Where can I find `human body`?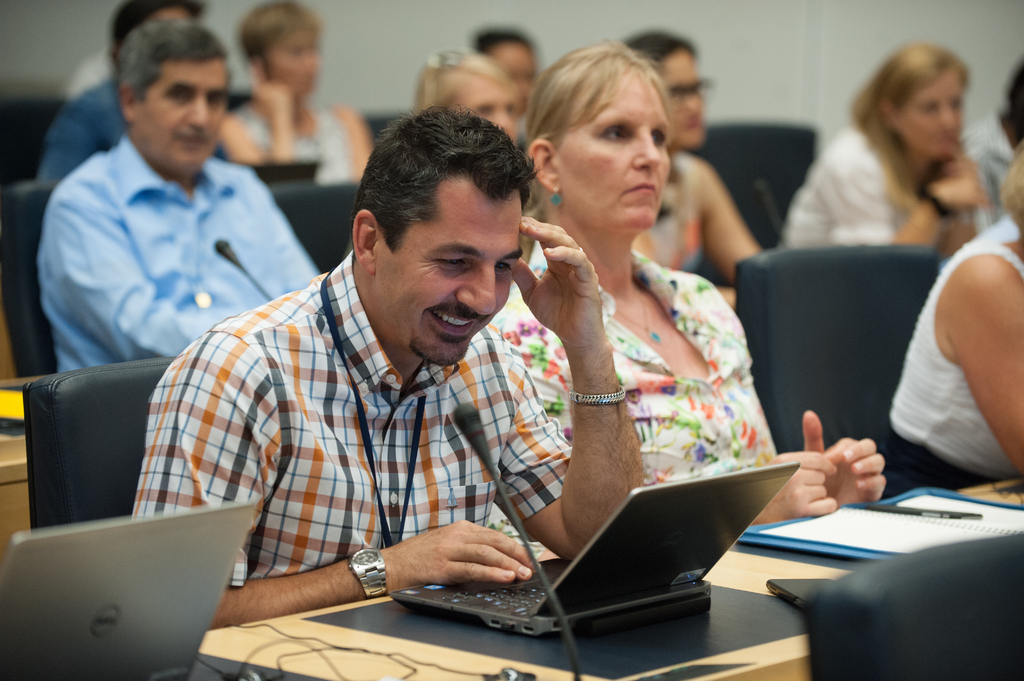
You can find it at (x1=873, y1=62, x2=1023, y2=503).
